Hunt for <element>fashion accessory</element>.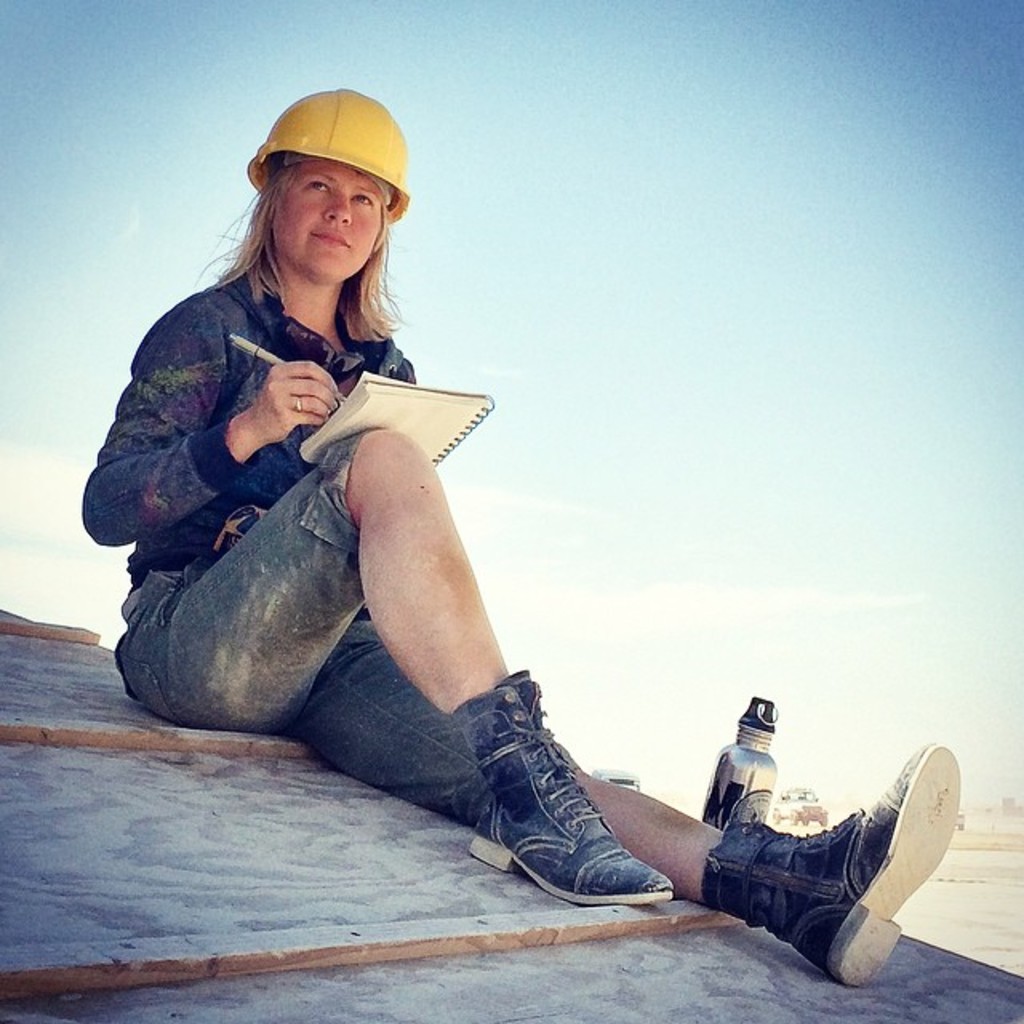
Hunted down at bbox=(685, 742, 960, 992).
